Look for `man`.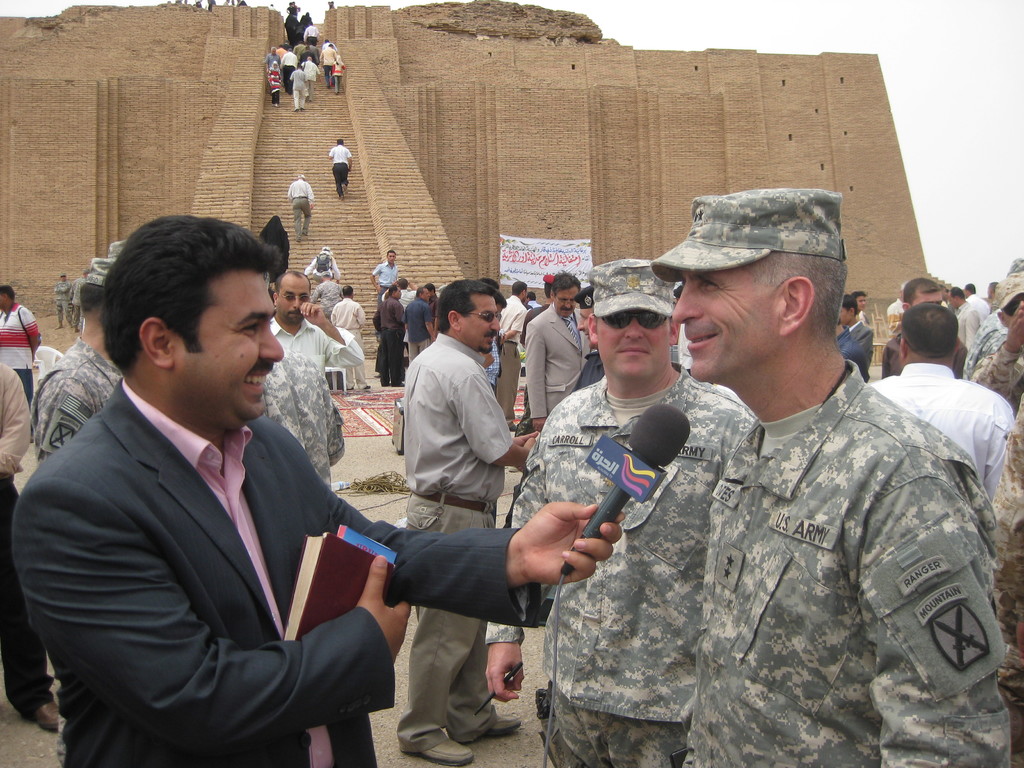
Found: bbox(291, 67, 304, 113).
